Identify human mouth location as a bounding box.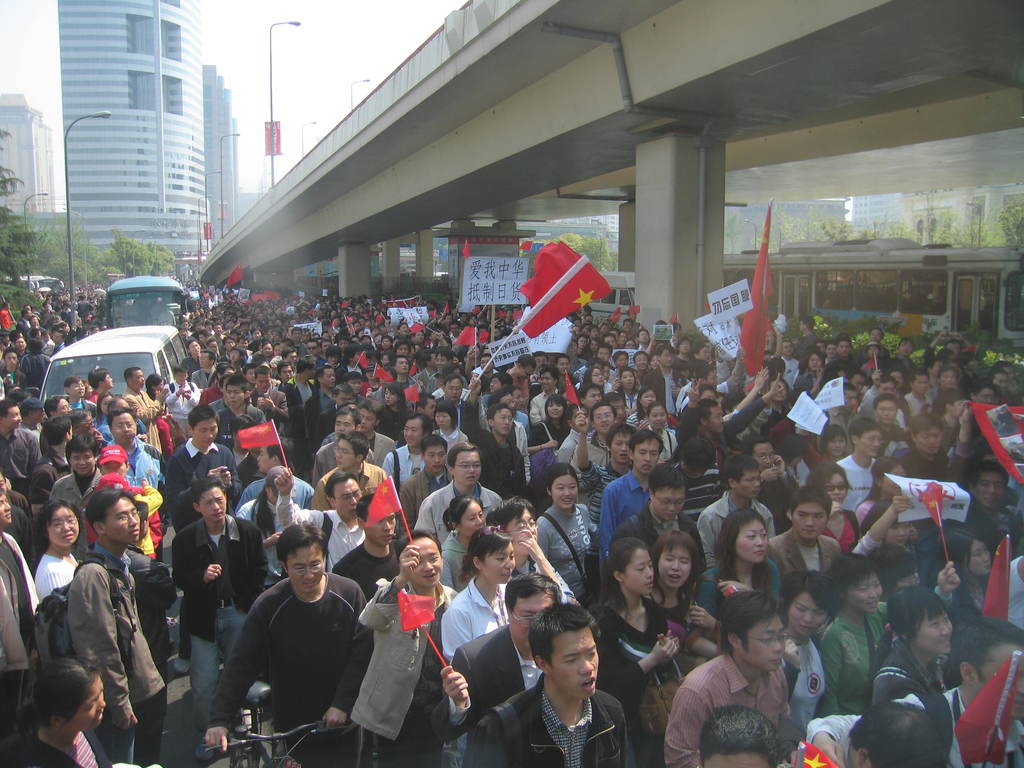
bbox(984, 495, 998, 506).
